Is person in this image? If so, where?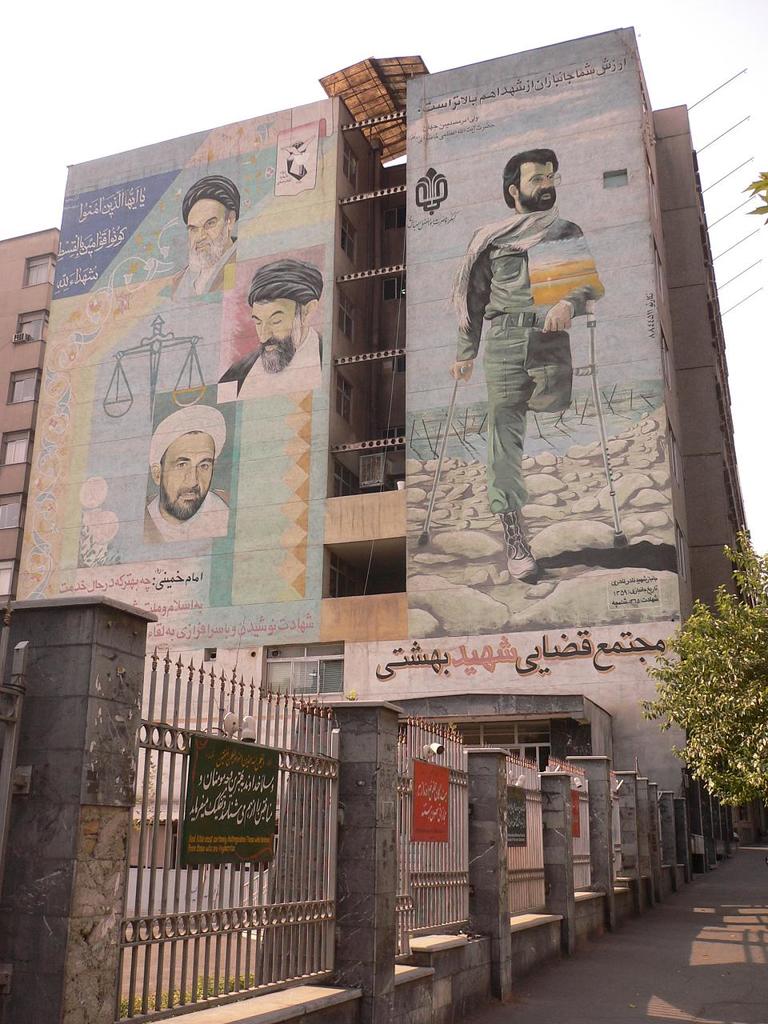
Yes, at bbox(219, 255, 319, 396).
